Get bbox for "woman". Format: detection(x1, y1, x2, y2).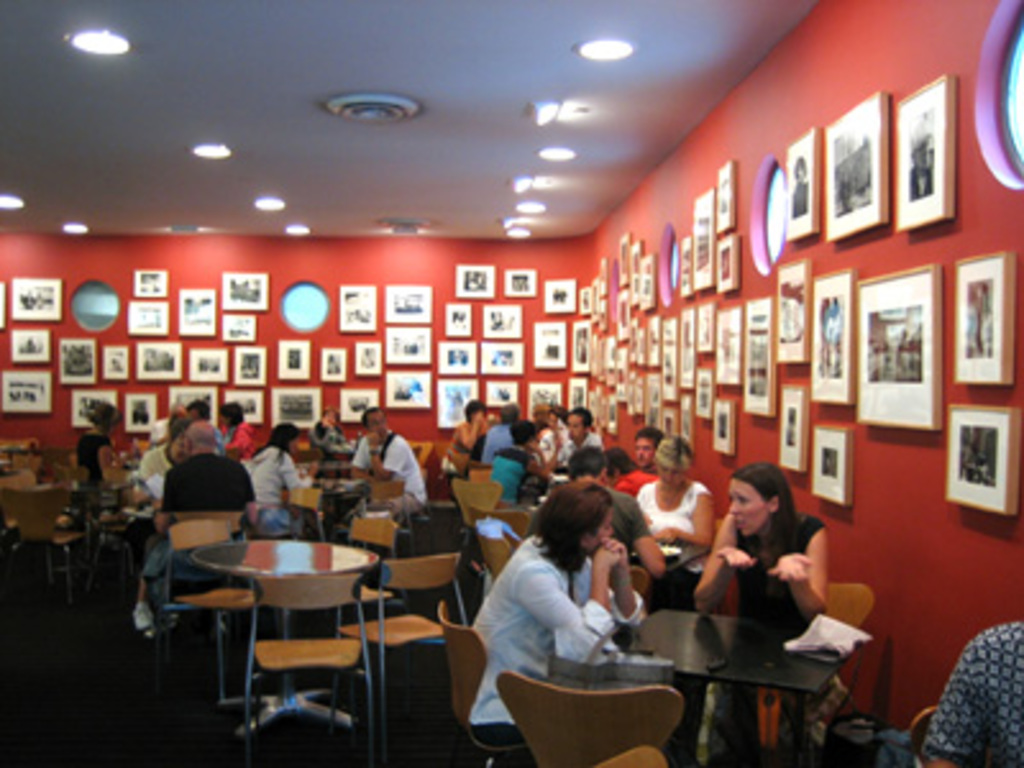
detection(458, 479, 668, 732).
